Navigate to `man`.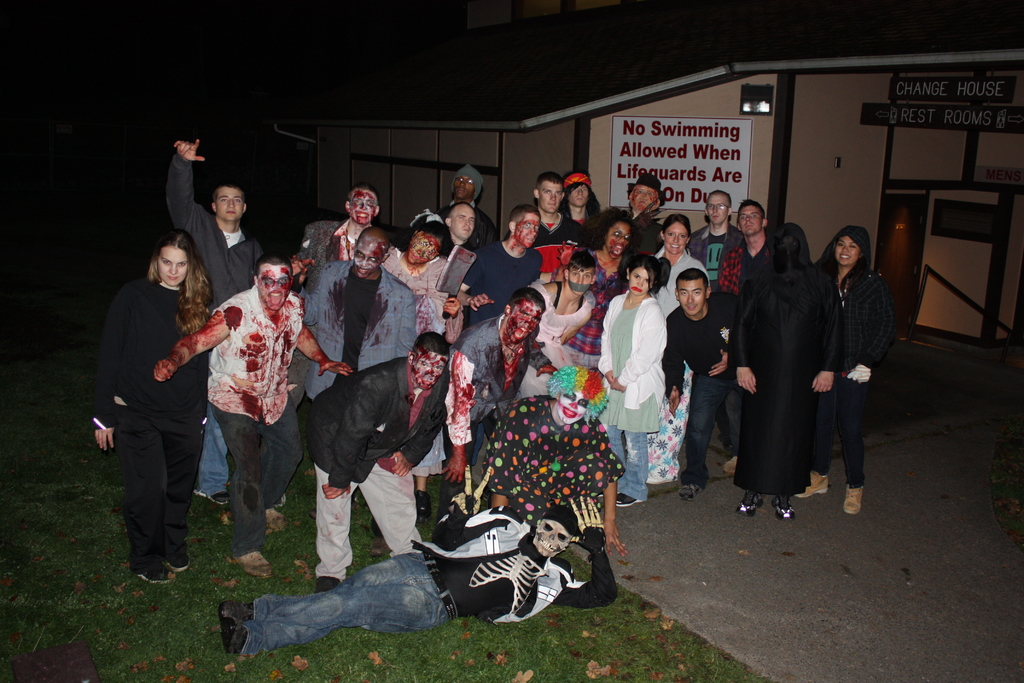
Navigation target: <box>435,206,480,258</box>.
